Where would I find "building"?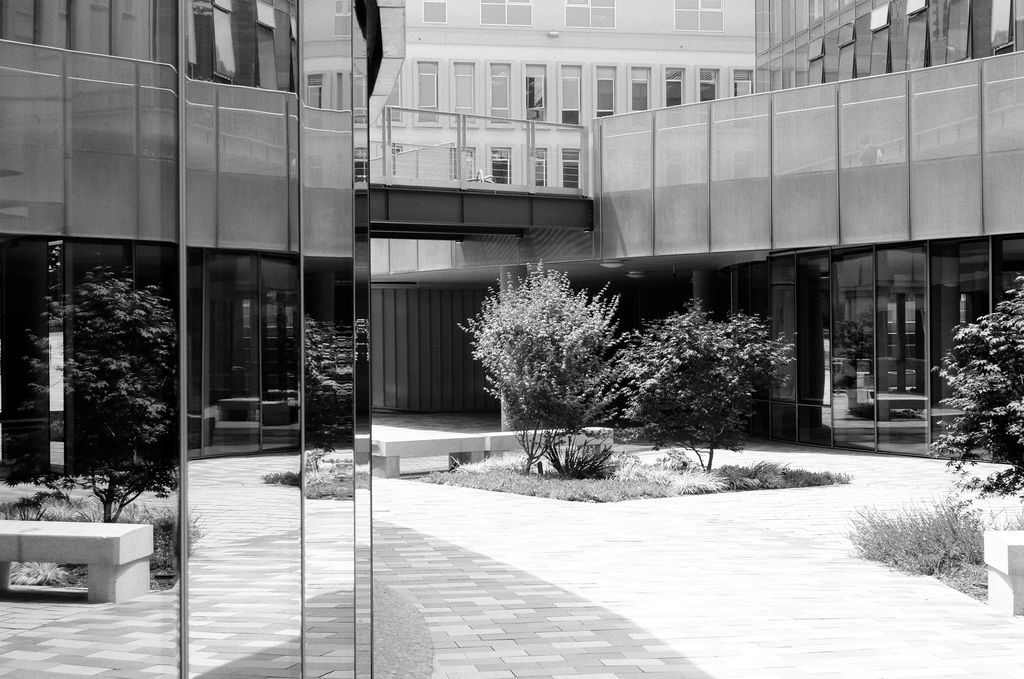
At pyautogui.locateOnScreen(374, 0, 1023, 455).
